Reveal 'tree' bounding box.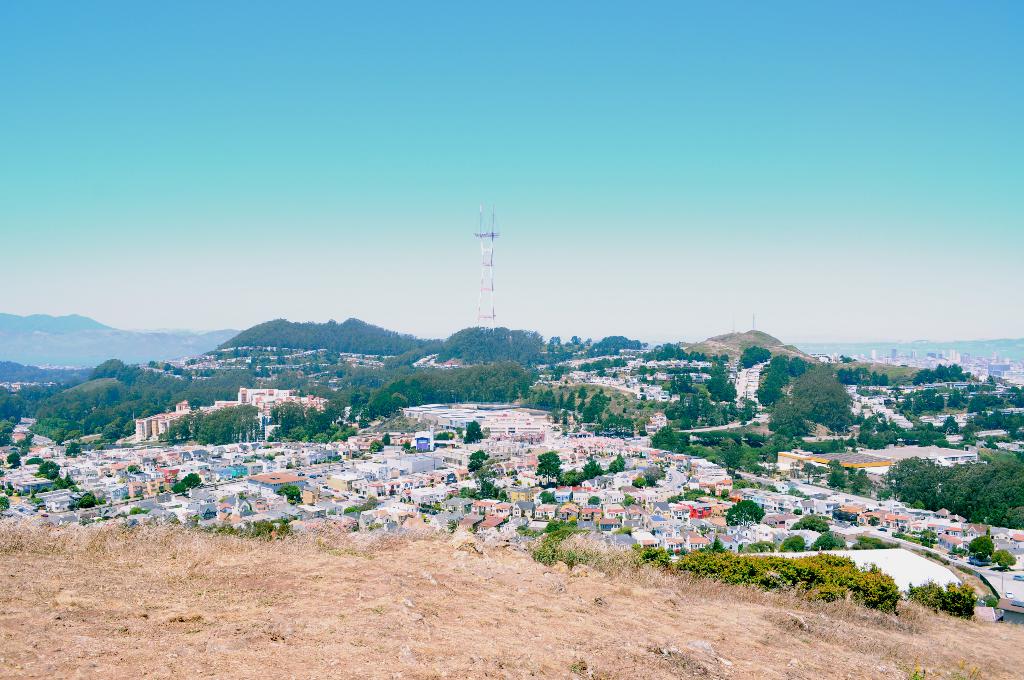
Revealed: detection(968, 532, 993, 560).
